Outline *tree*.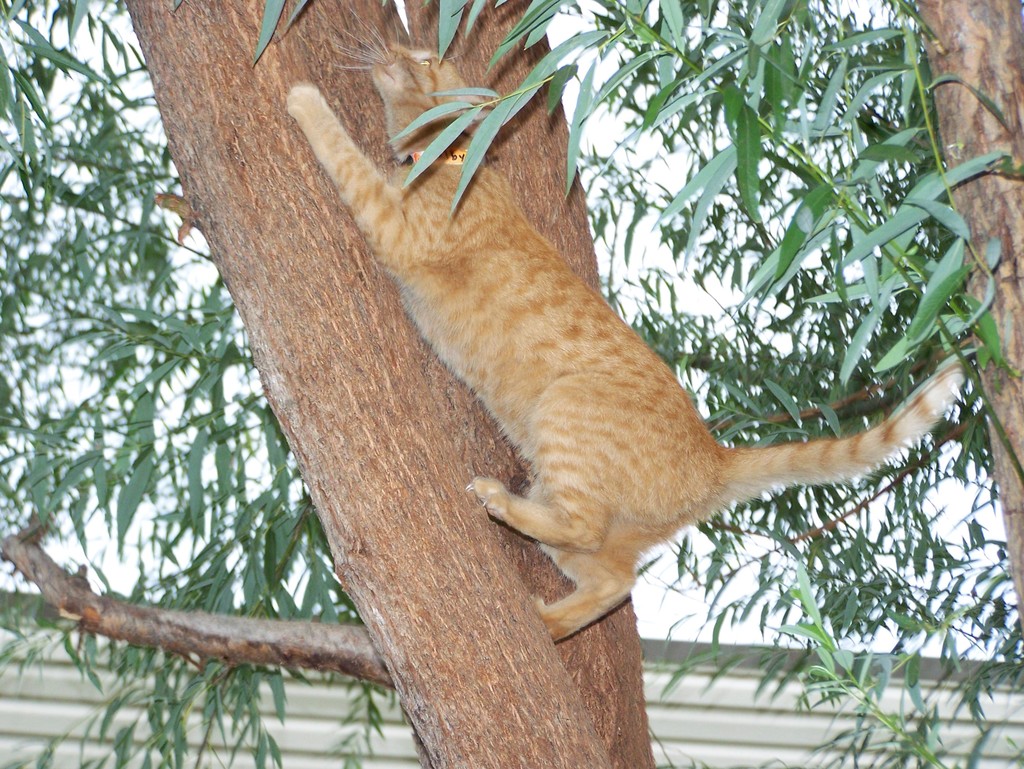
Outline: bbox=(0, 0, 1023, 768).
